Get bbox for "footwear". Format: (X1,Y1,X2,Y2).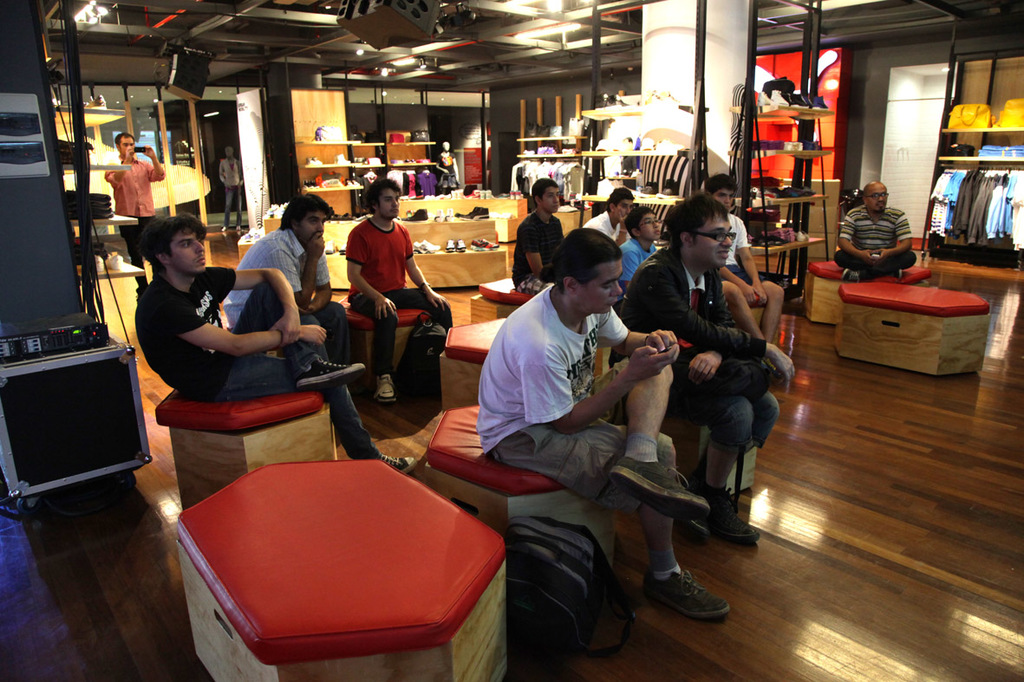
(427,241,441,253).
